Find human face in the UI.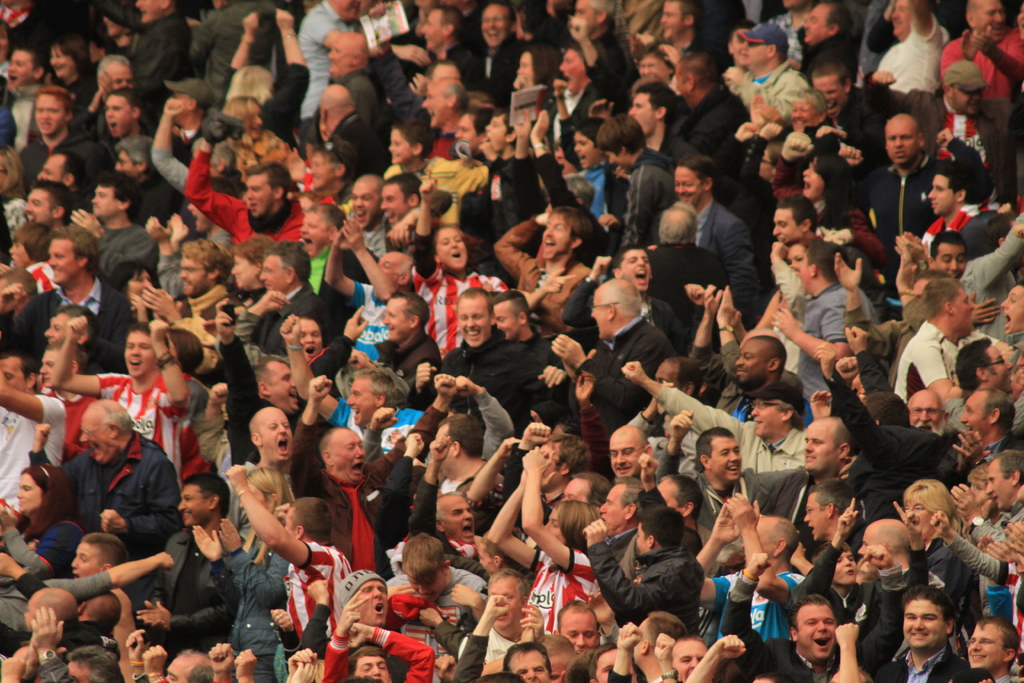
UI element at {"x1": 455, "y1": 297, "x2": 489, "y2": 349}.
